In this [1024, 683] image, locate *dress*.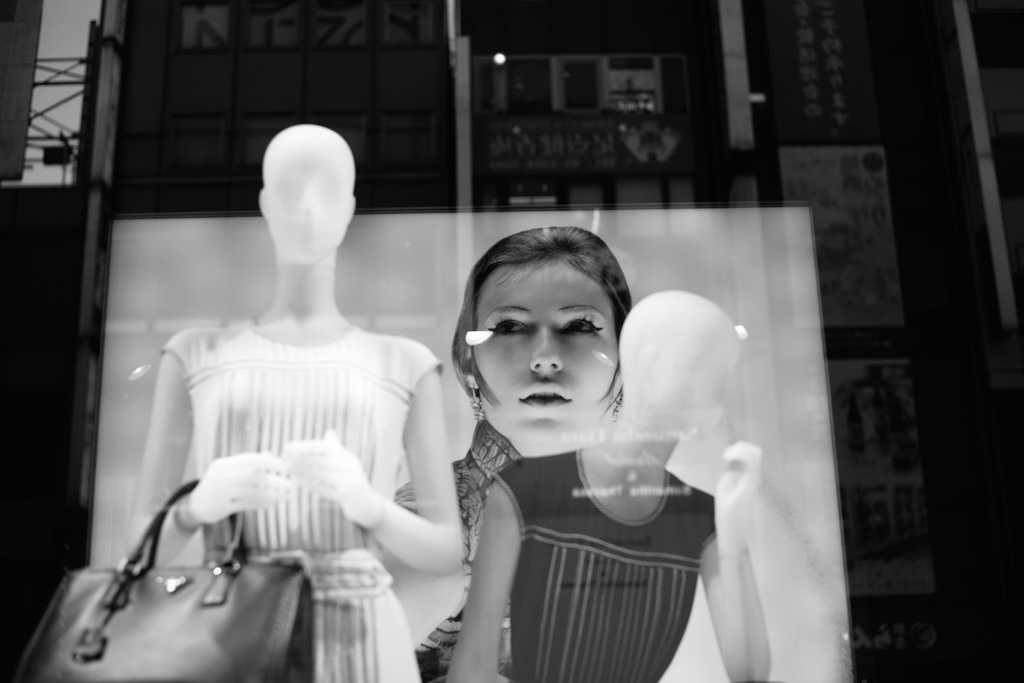
Bounding box: (left=492, top=452, right=717, bottom=682).
